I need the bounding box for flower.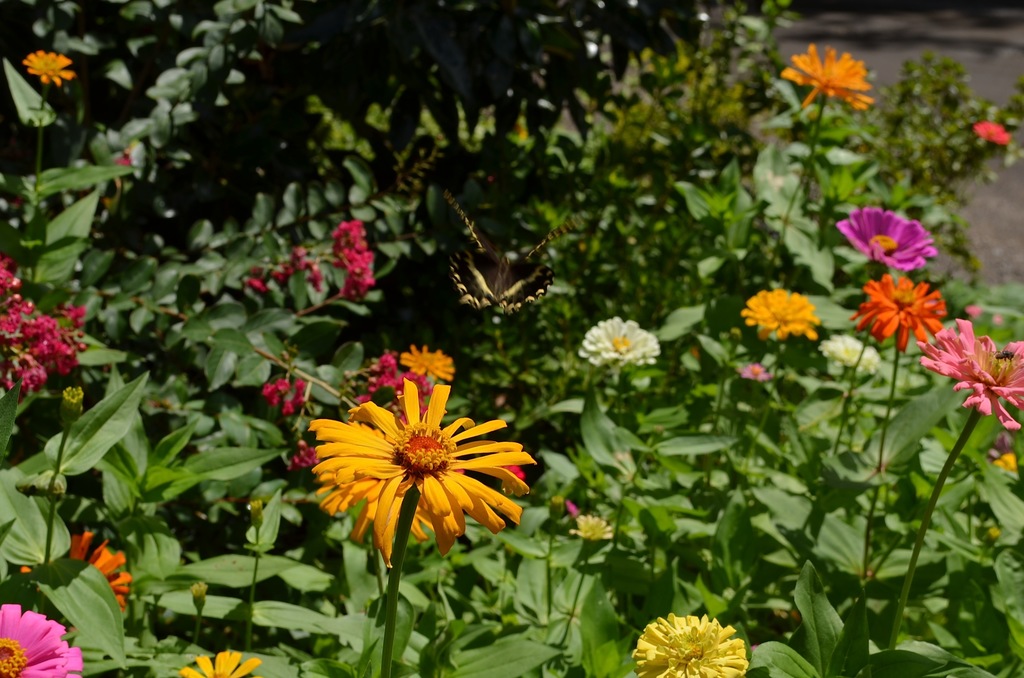
Here it is: [x1=0, y1=601, x2=84, y2=677].
